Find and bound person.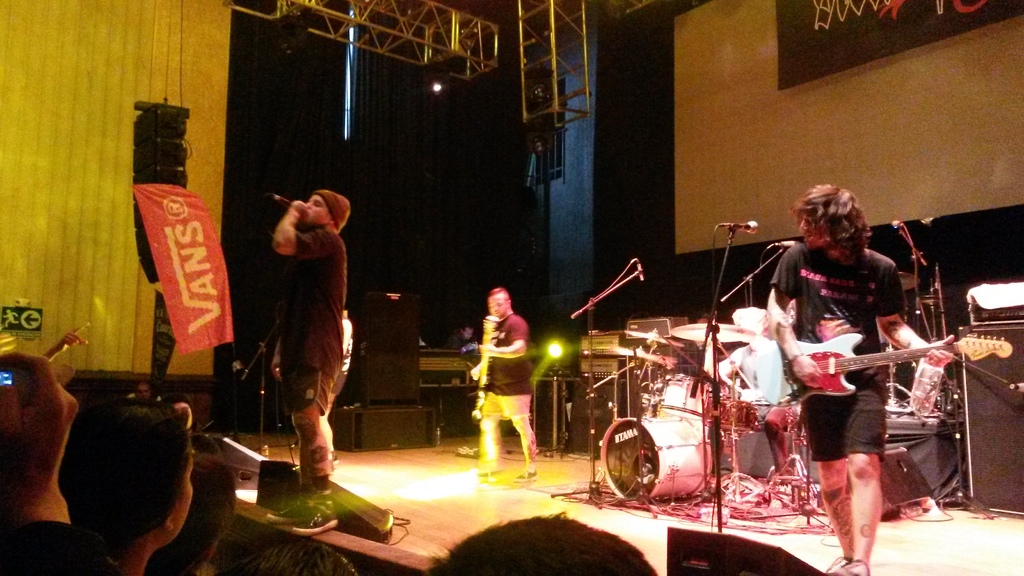
Bound: {"left": 771, "top": 173, "right": 938, "bottom": 567}.
